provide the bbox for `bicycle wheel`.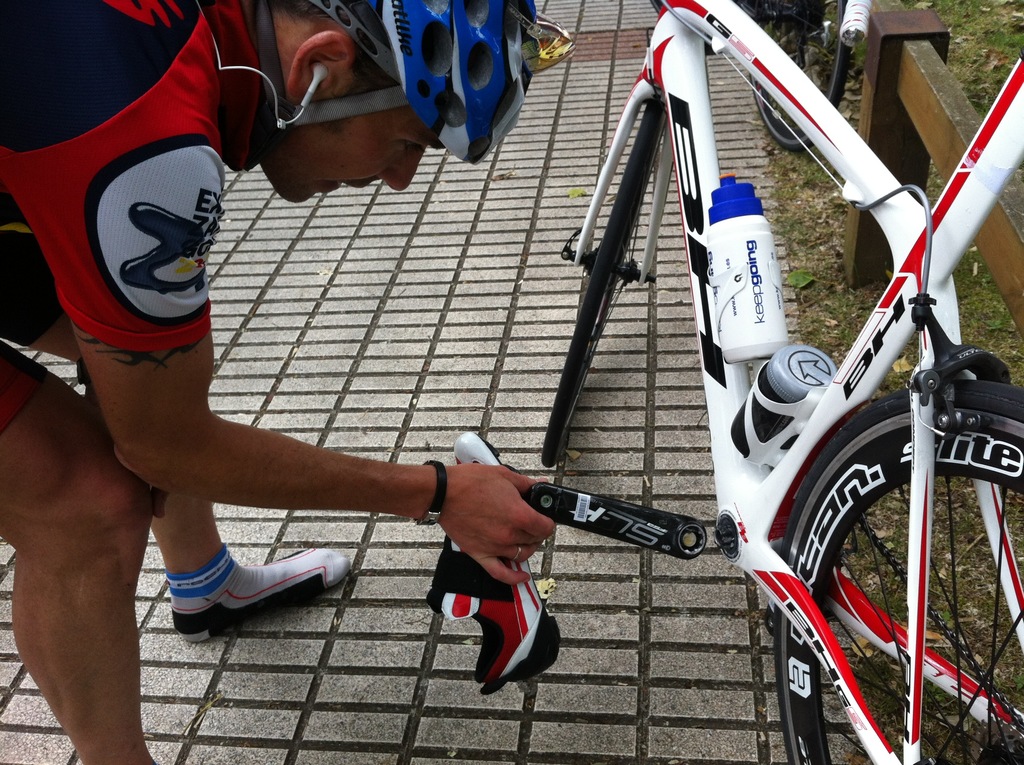
751 0 852 148.
